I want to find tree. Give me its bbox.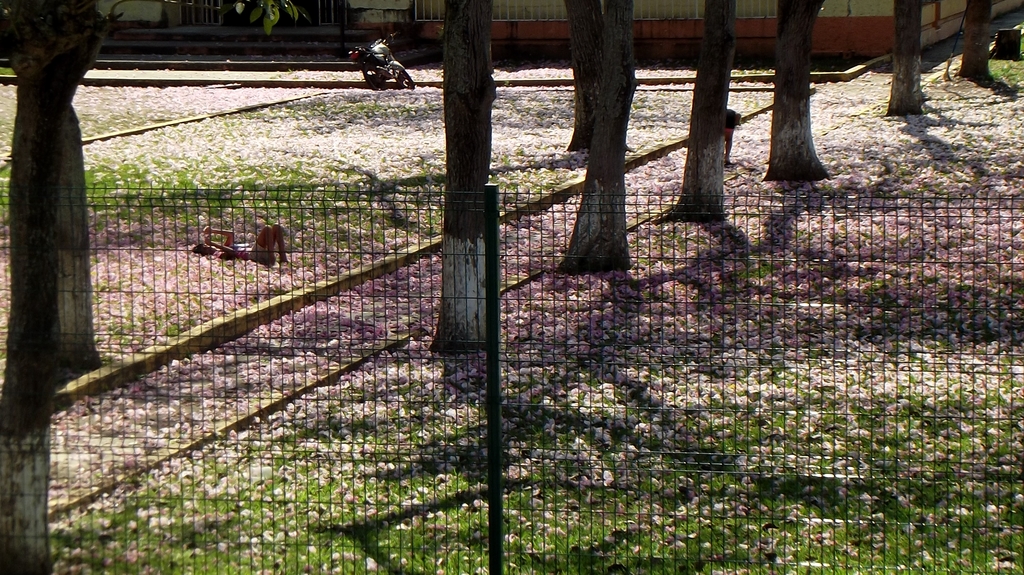
<box>948,0,1007,88</box>.
